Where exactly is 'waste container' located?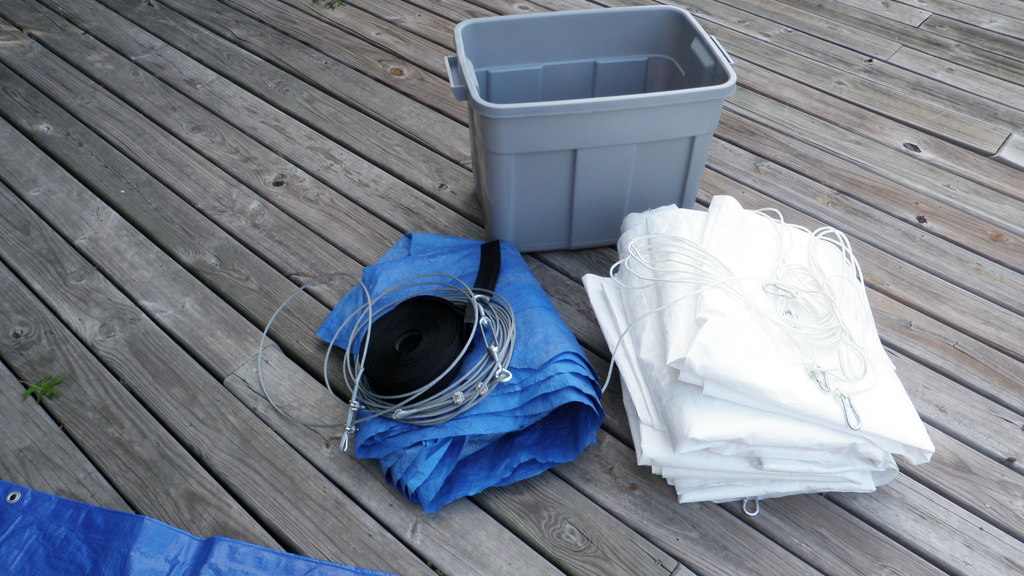
Its bounding box is select_region(433, 12, 734, 245).
